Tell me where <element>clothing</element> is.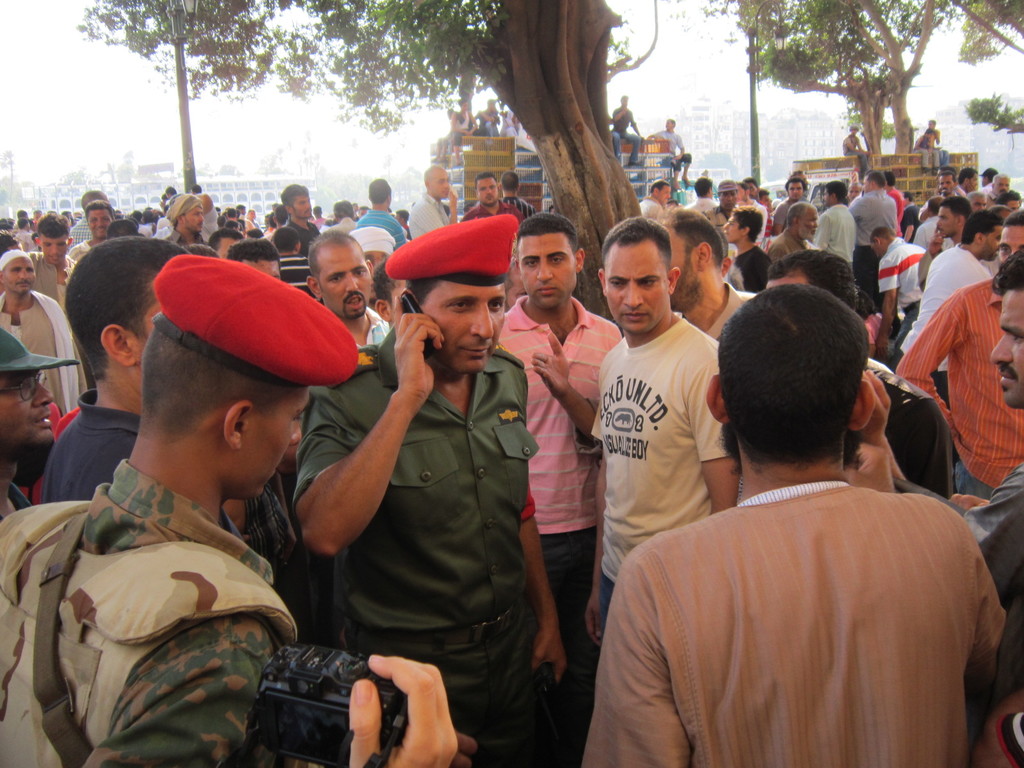
<element>clothing</element> is at left=657, top=127, right=689, bottom=170.
